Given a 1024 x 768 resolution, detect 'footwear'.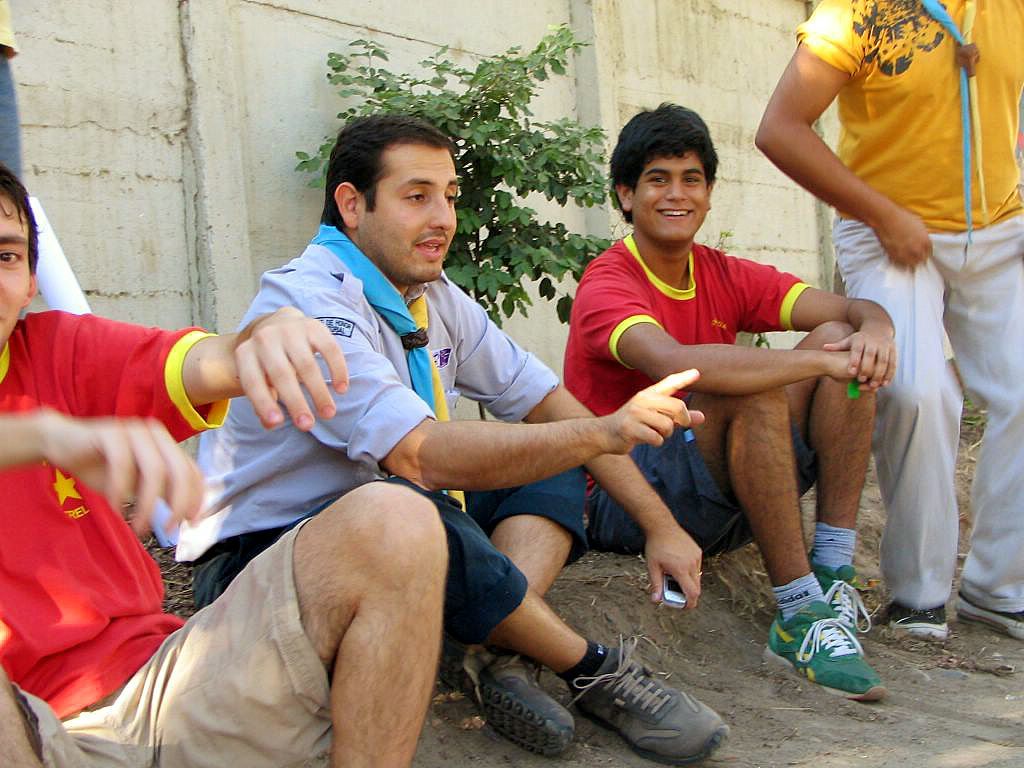
[left=805, top=548, right=871, bottom=642].
